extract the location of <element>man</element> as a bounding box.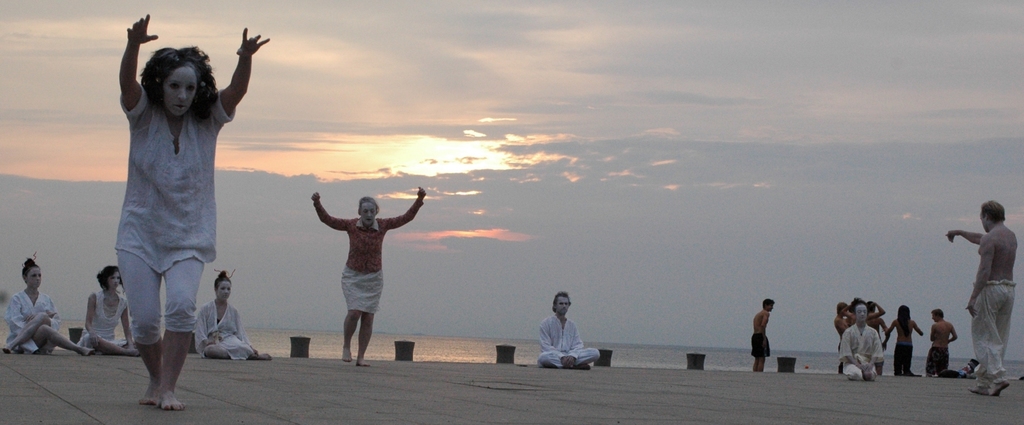
<region>924, 309, 962, 383</region>.
